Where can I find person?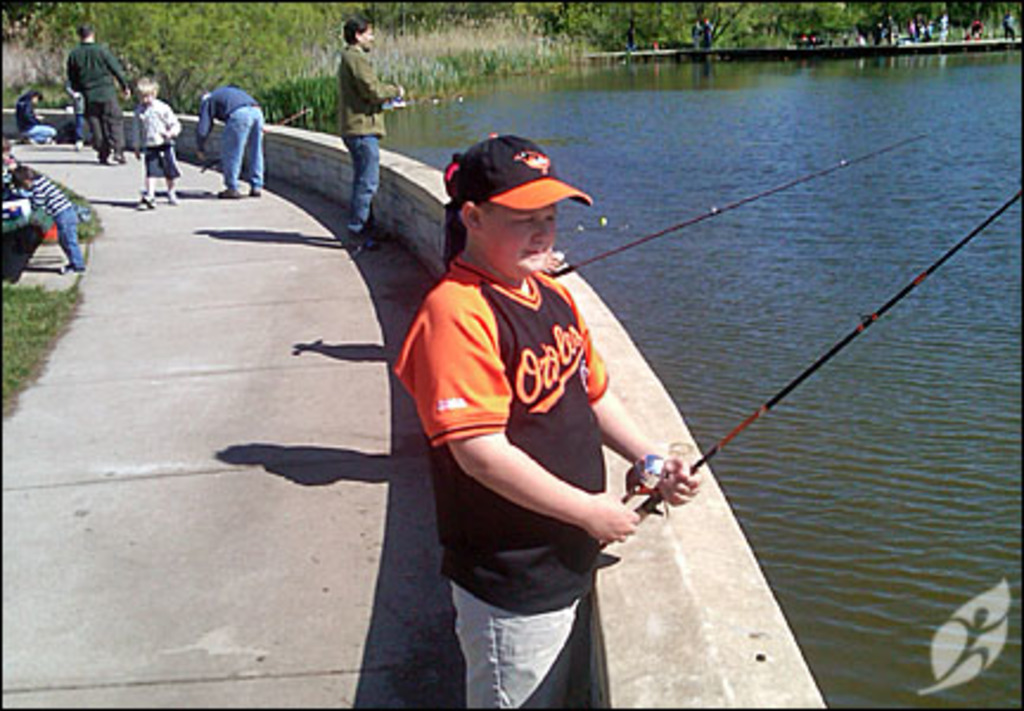
You can find it at [x1=334, y1=14, x2=408, y2=258].
